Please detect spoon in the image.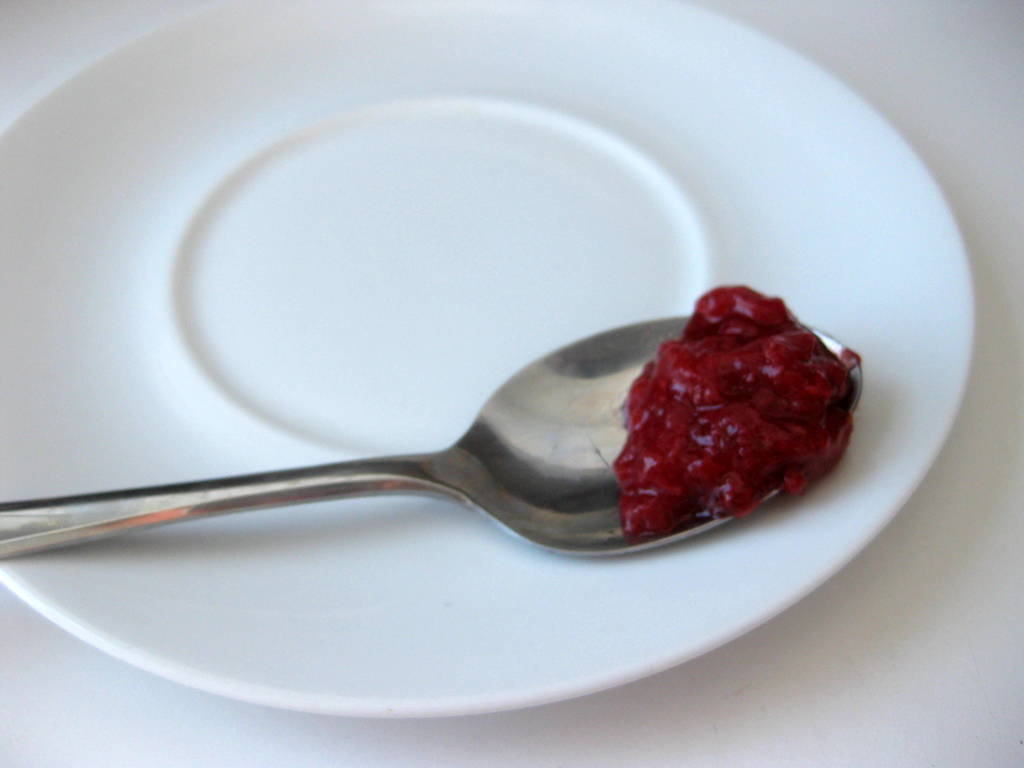
<bbox>0, 313, 862, 555</bbox>.
